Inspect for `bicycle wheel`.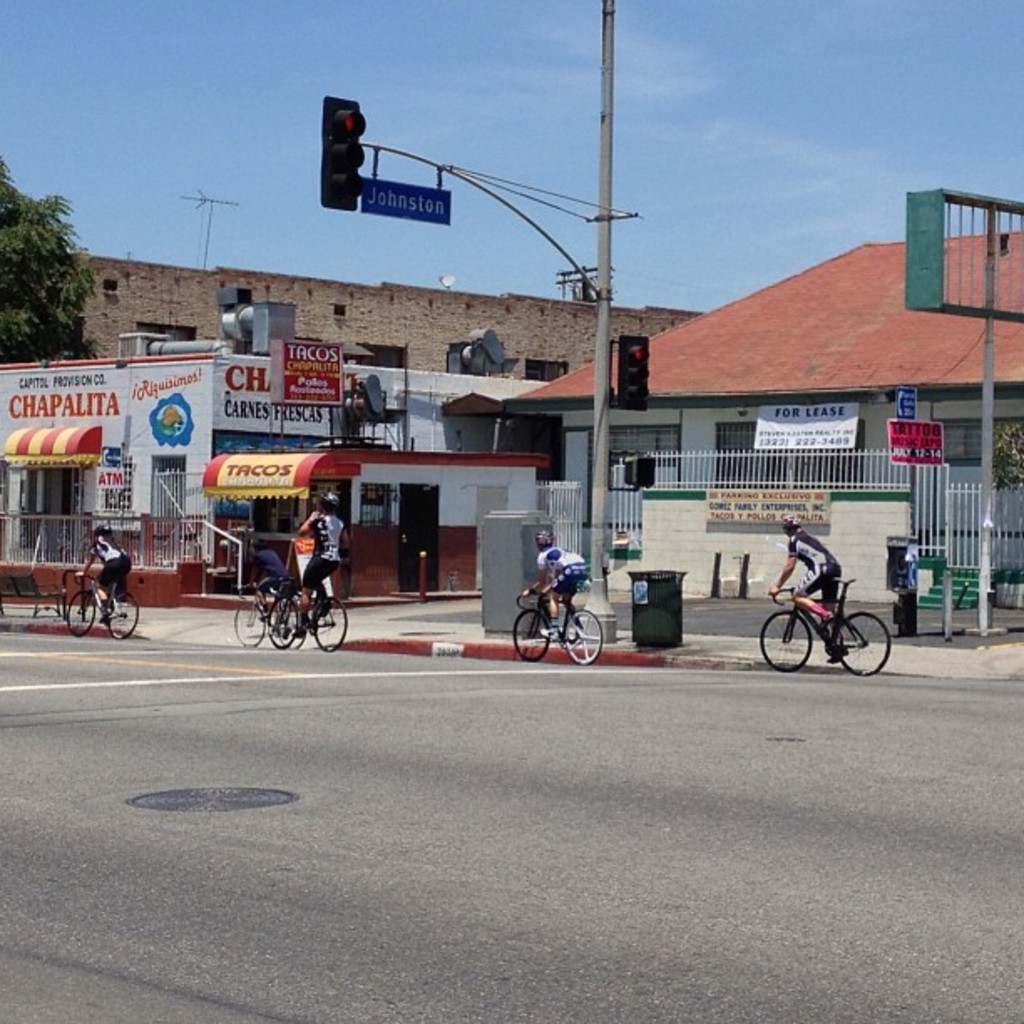
Inspection: 104 592 137 641.
